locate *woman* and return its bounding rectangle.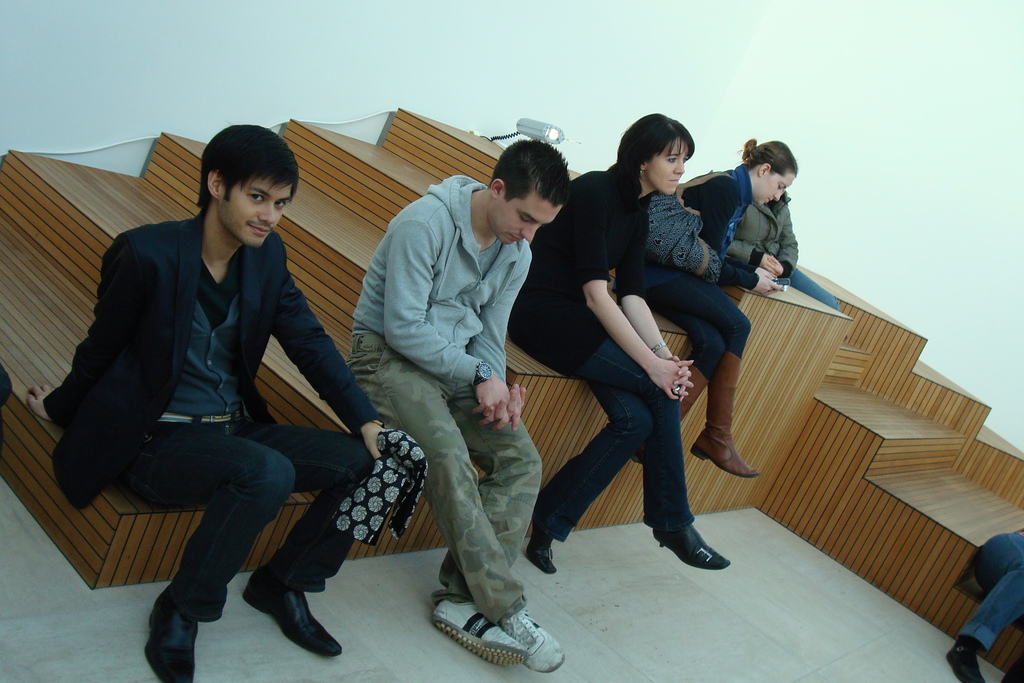
[x1=628, y1=138, x2=803, y2=493].
